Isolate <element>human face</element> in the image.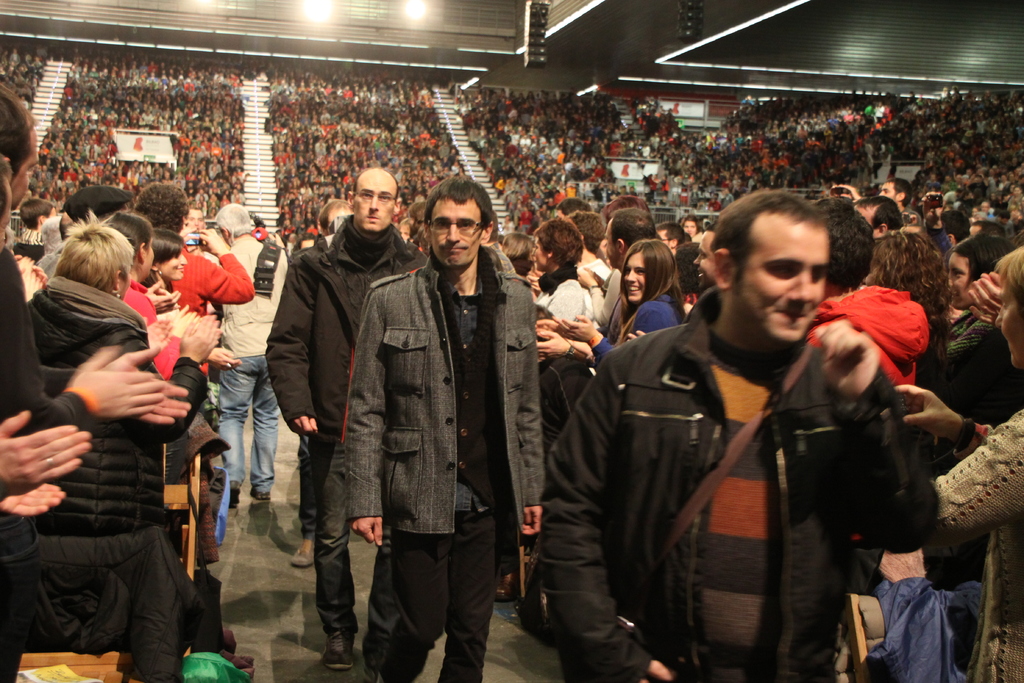
Isolated region: [189, 210, 202, 227].
